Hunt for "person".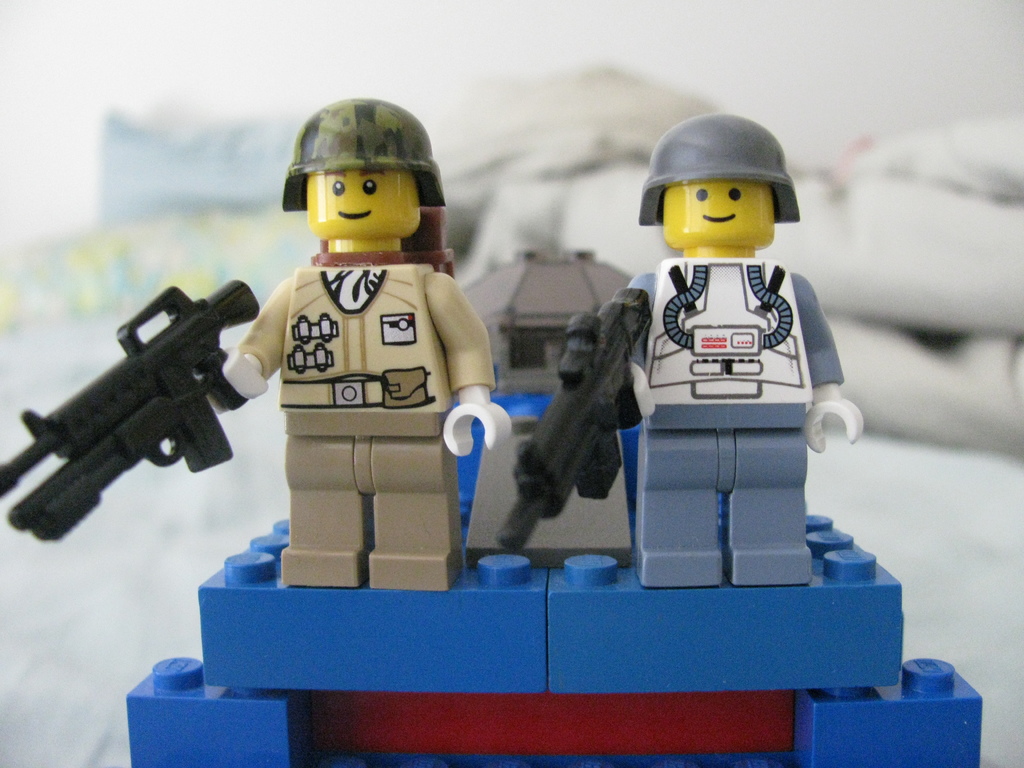
Hunted down at pyautogui.locateOnScreen(210, 94, 513, 592).
